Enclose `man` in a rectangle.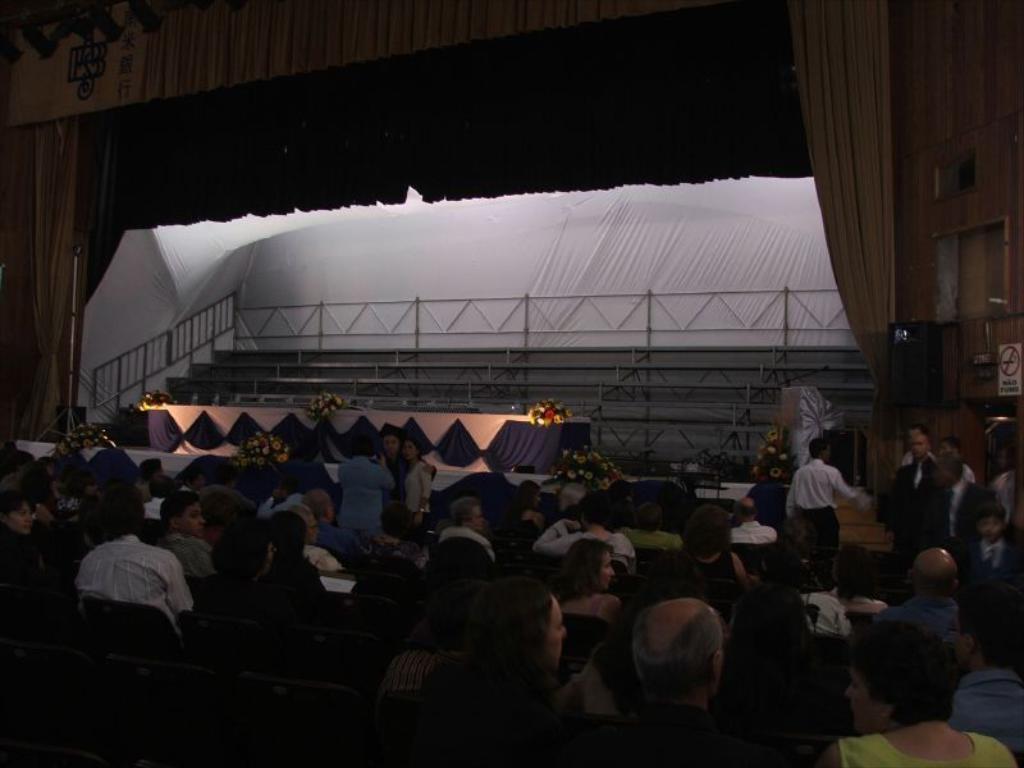
[left=603, top=595, right=746, bottom=767].
